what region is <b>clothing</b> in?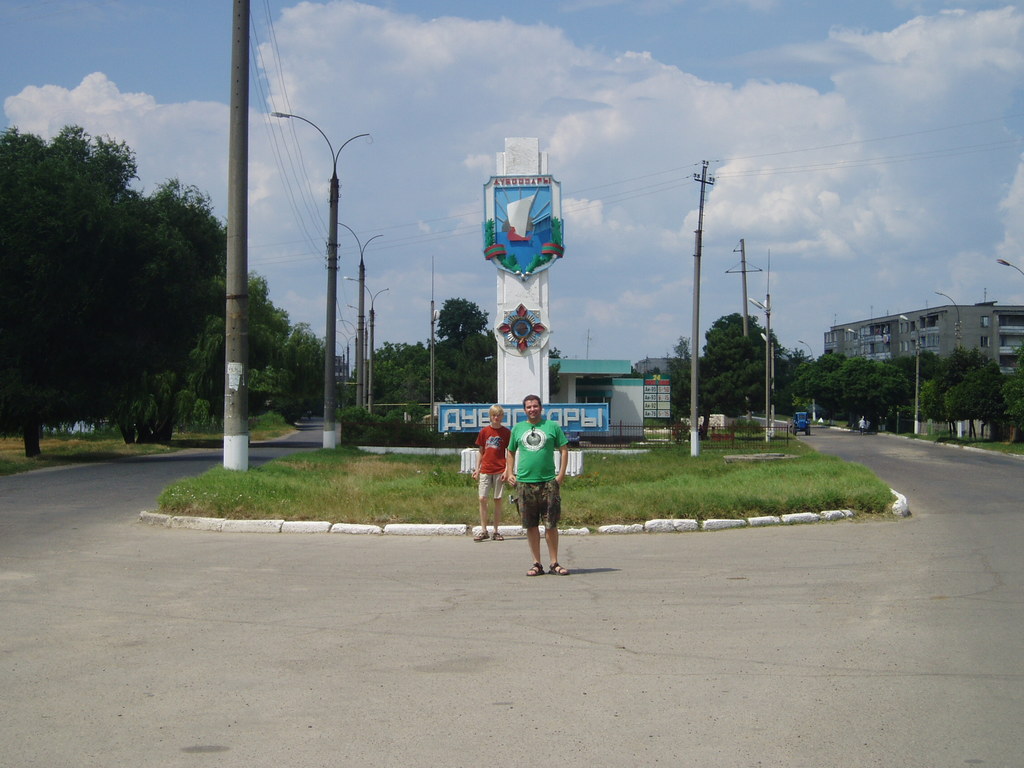
476/419/512/502.
